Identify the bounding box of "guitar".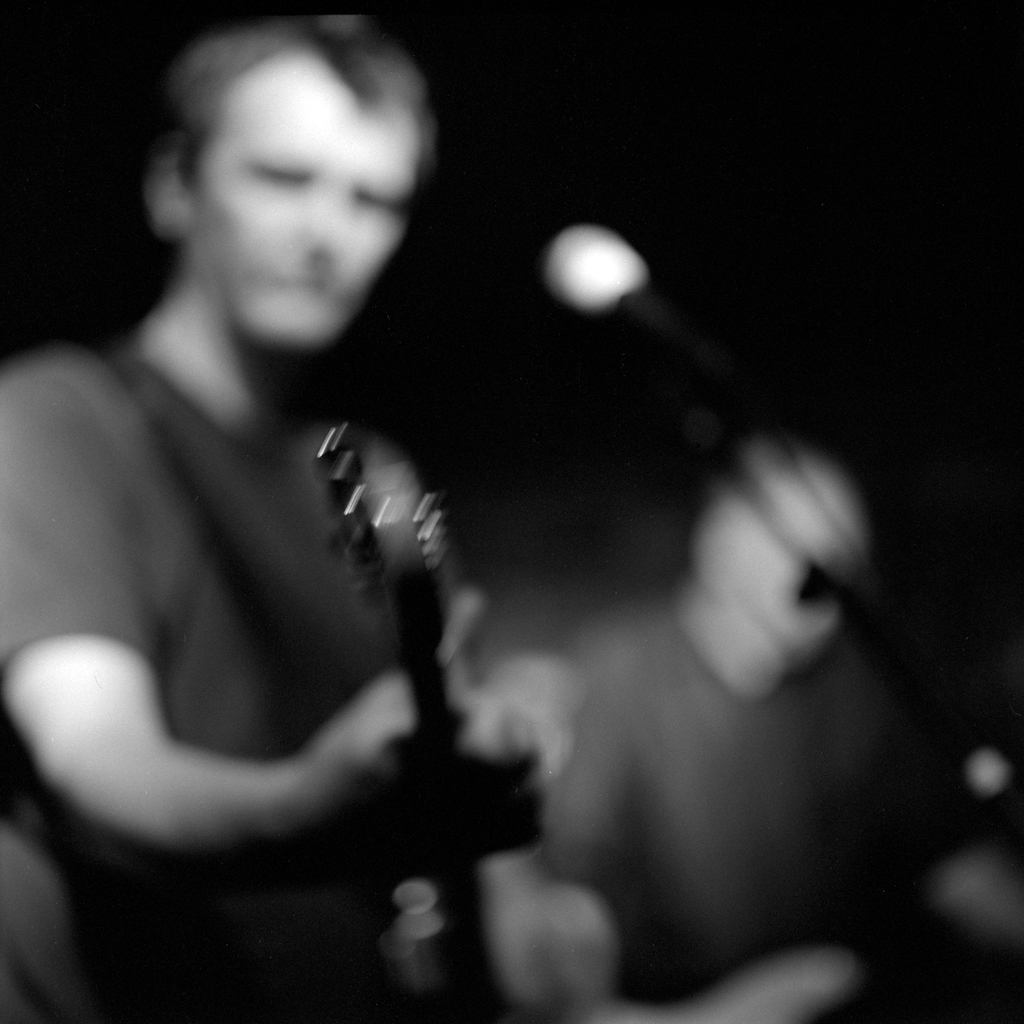
locate(309, 422, 538, 1016).
